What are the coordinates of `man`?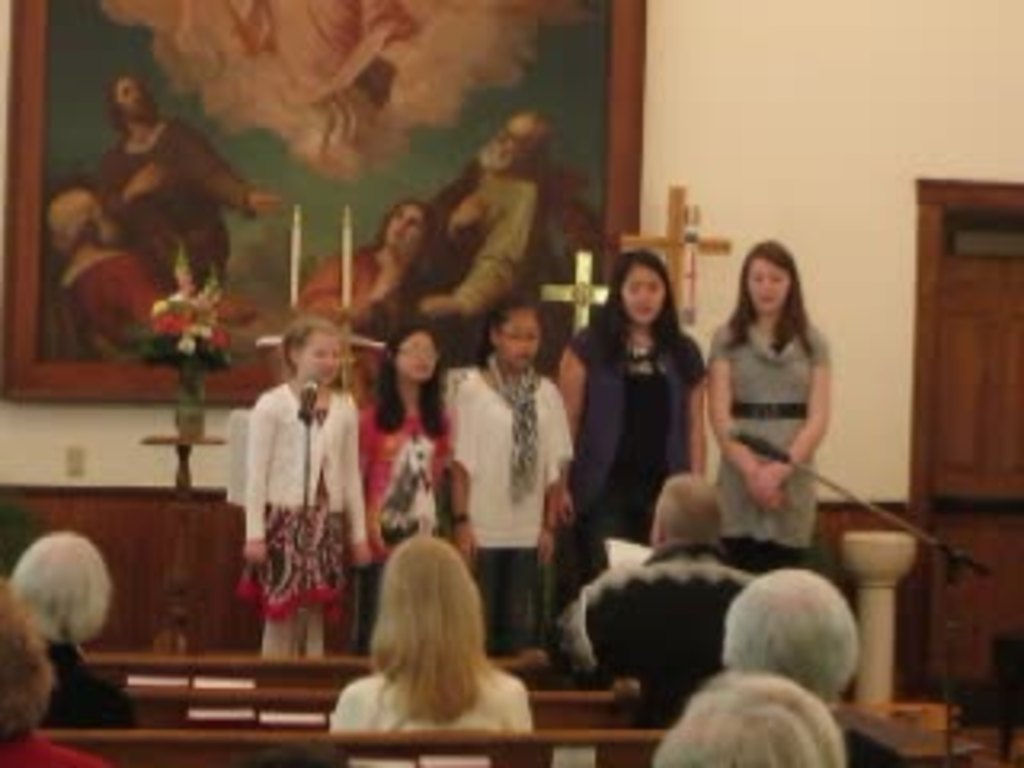
locate(90, 74, 282, 285).
